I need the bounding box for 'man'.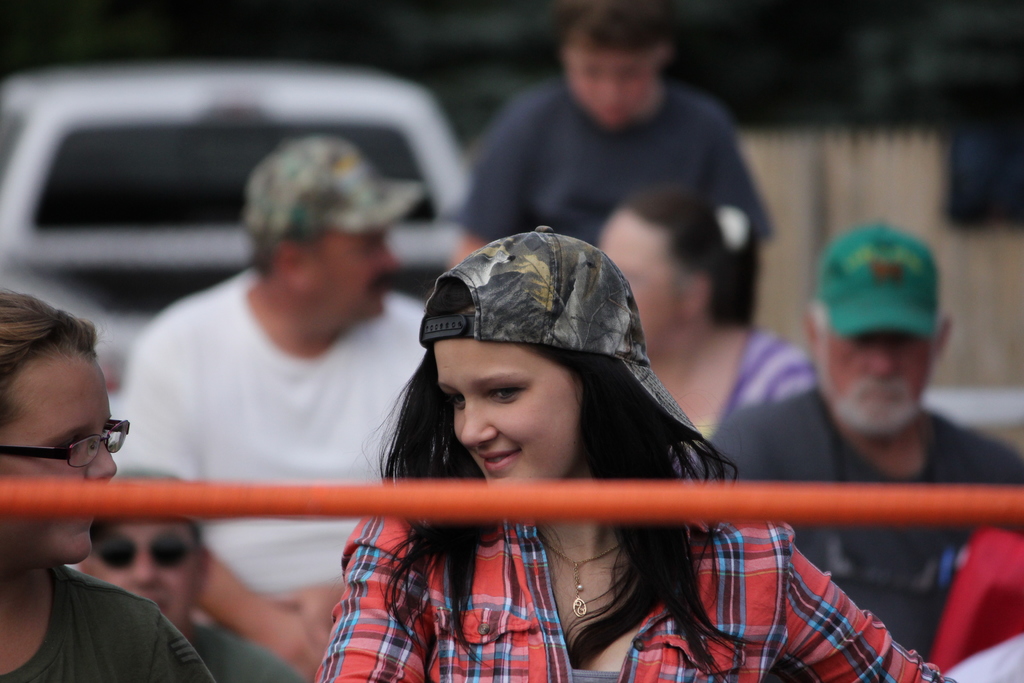
Here it is: [110, 123, 435, 682].
